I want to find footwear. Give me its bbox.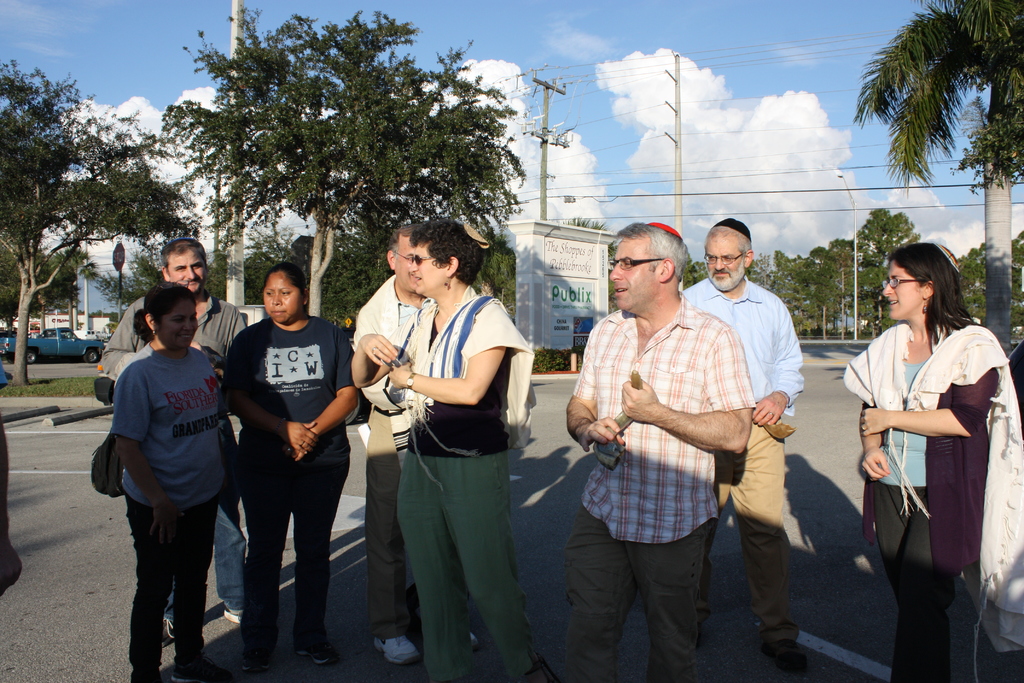
detection(164, 616, 179, 648).
